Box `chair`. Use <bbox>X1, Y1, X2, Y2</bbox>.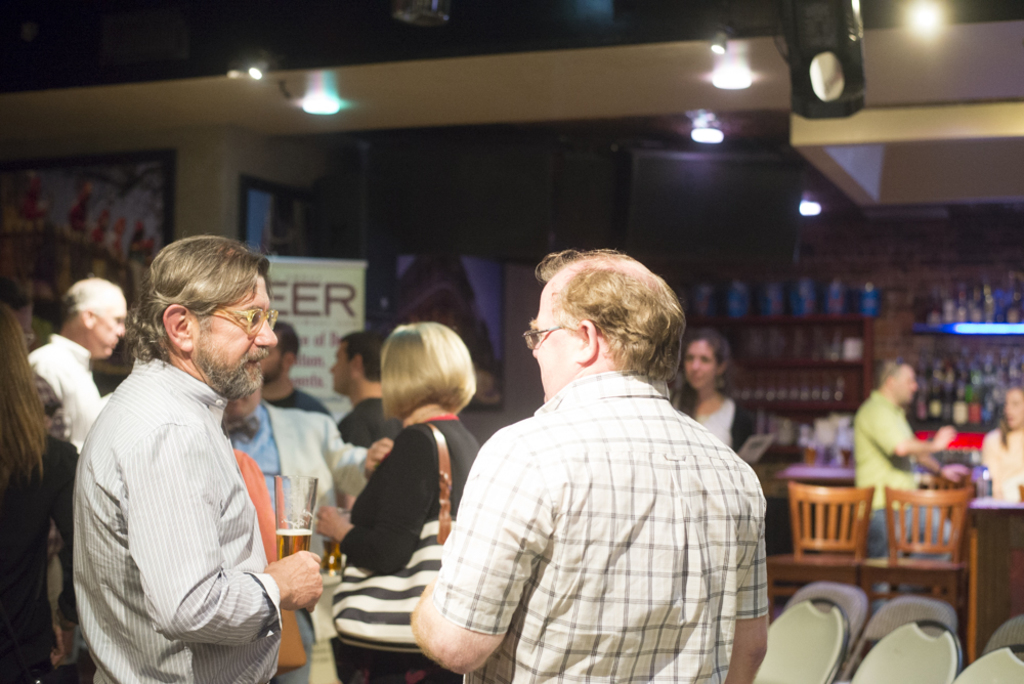
<bbox>834, 592, 962, 683</bbox>.
